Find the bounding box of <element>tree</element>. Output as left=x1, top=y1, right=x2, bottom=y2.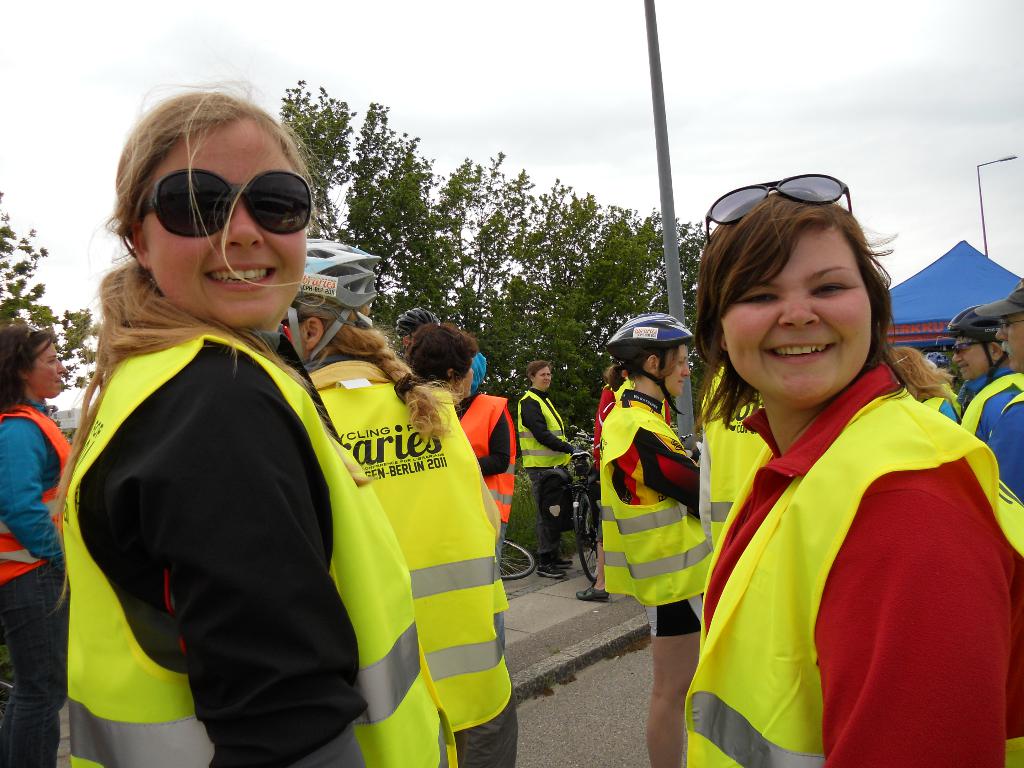
left=0, top=179, right=102, bottom=412.
